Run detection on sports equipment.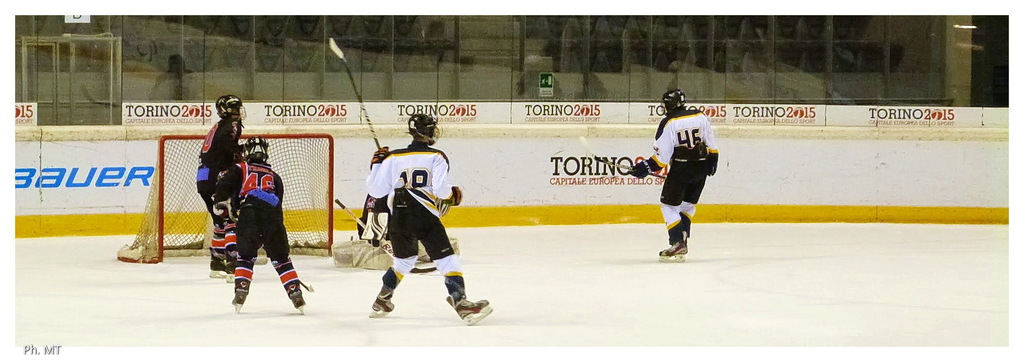
Result: rect(214, 93, 247, 124).
